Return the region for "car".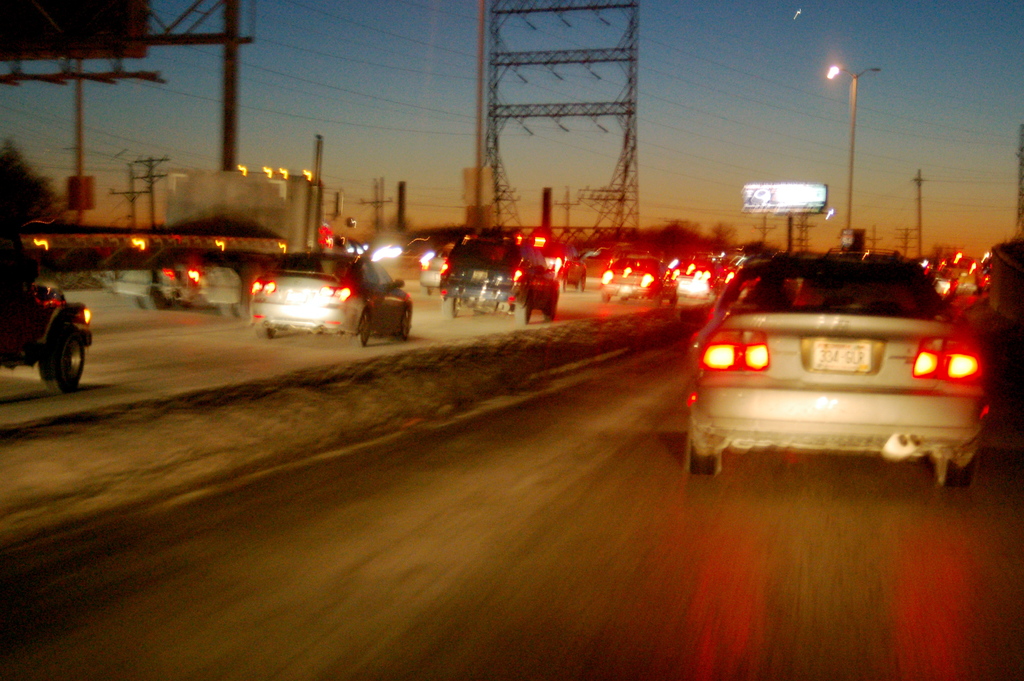
{"x1": 540, "y1": 242, "x2": 592, "y2": 288}.
